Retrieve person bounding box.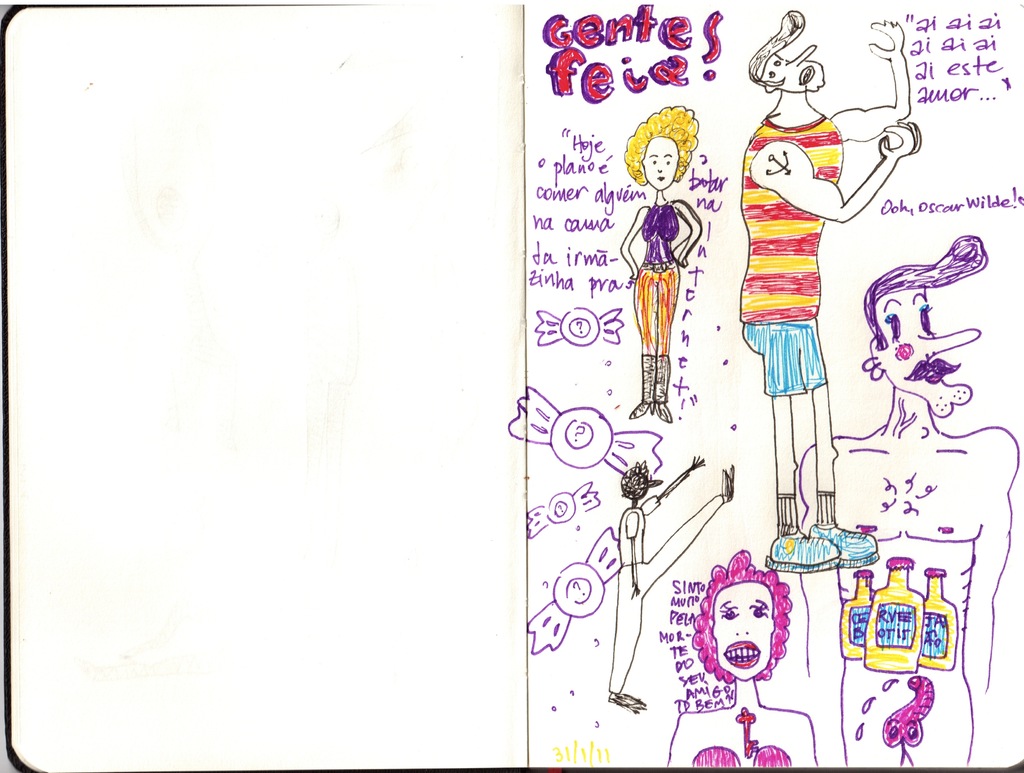
Bounding box: box(600, 459, 747, 714).
